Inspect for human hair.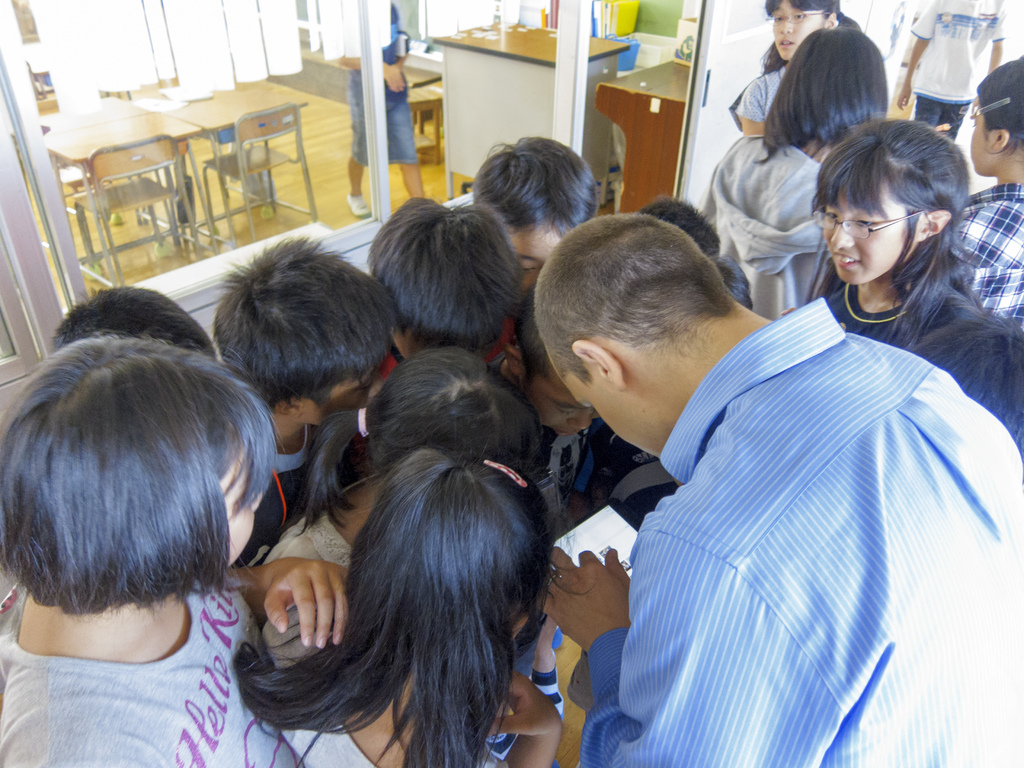
Inspection: (752,24,887,161).
